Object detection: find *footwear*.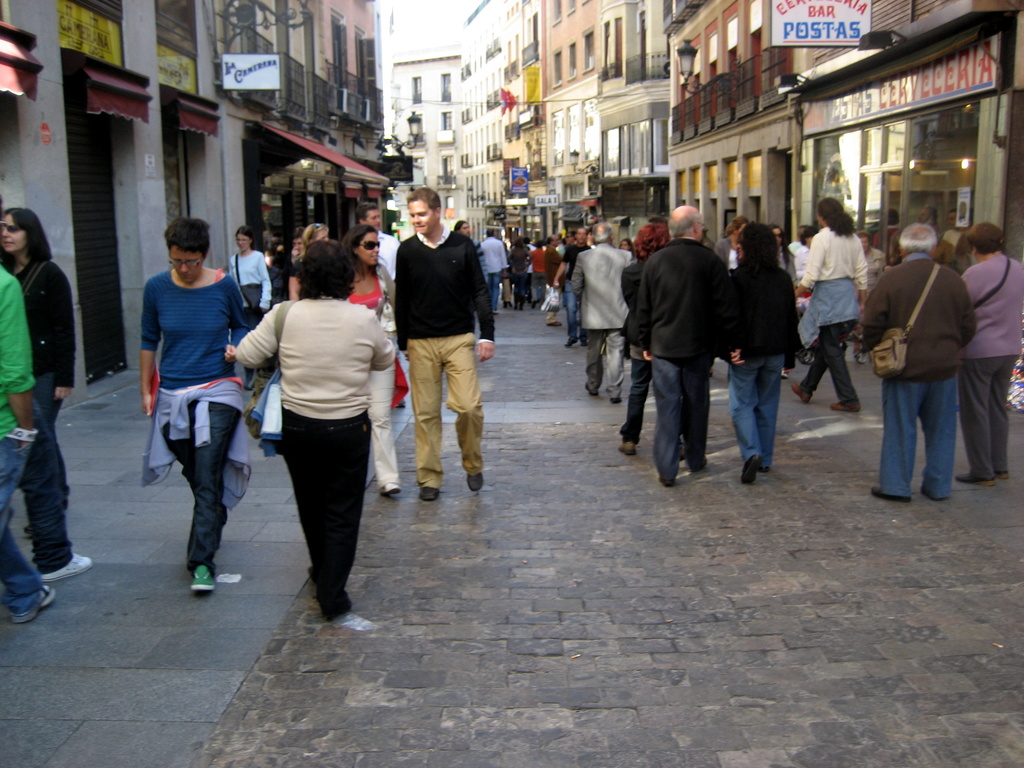
[378,479,402,500].
